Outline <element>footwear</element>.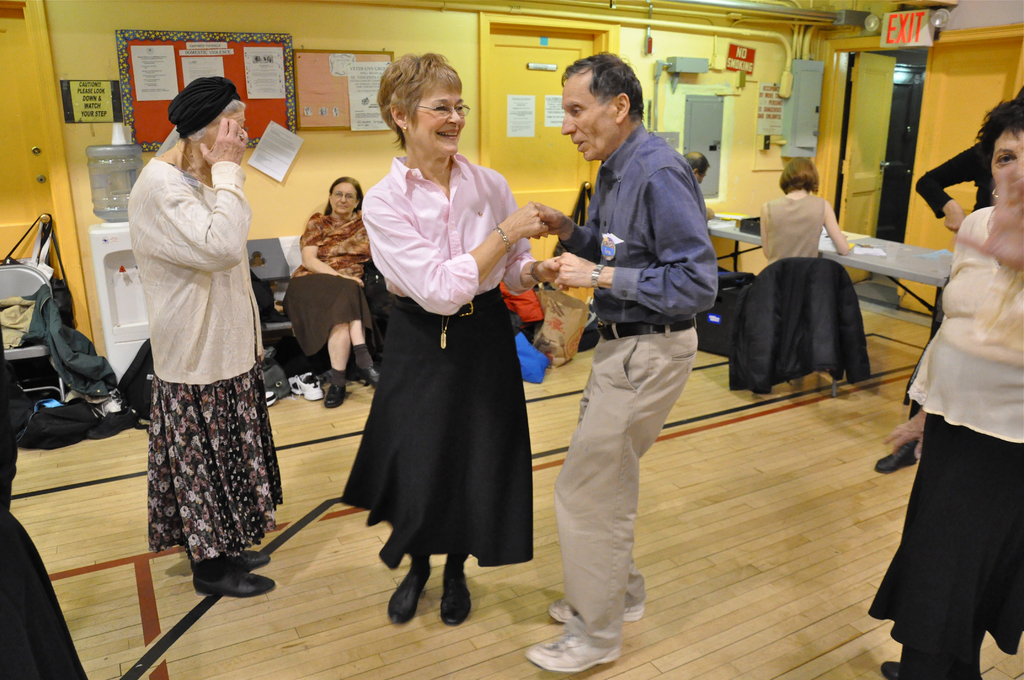
Outline: 89 407 141 437.
